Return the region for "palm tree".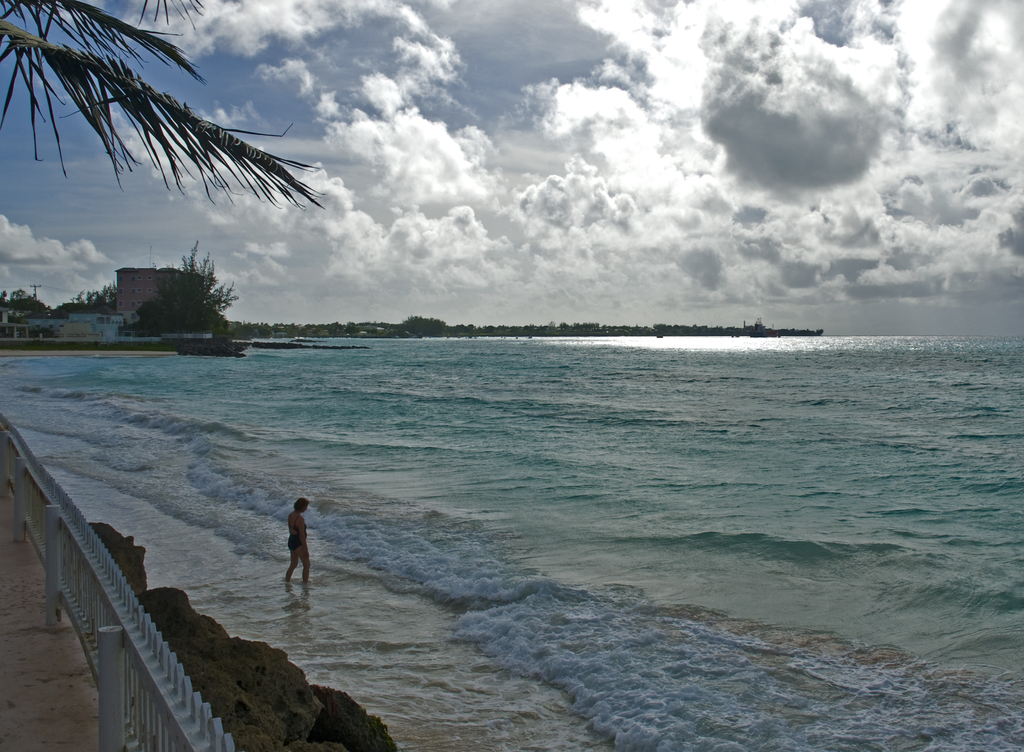
1/26/339/223.
